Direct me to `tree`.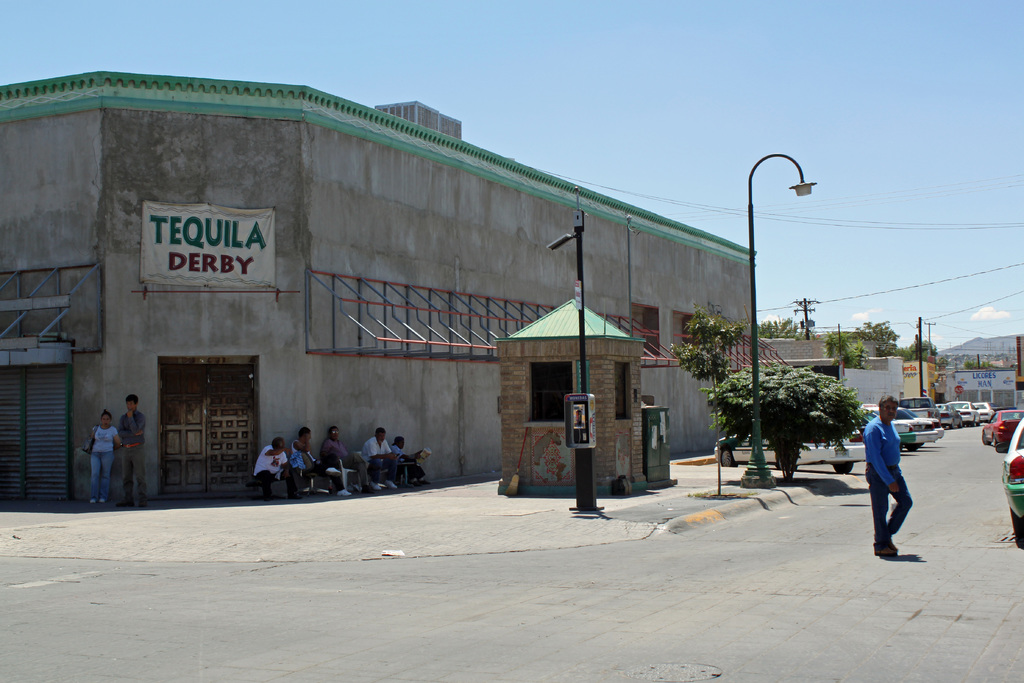
Direction: x1=761 y1=317 x2=815 y2=341.
